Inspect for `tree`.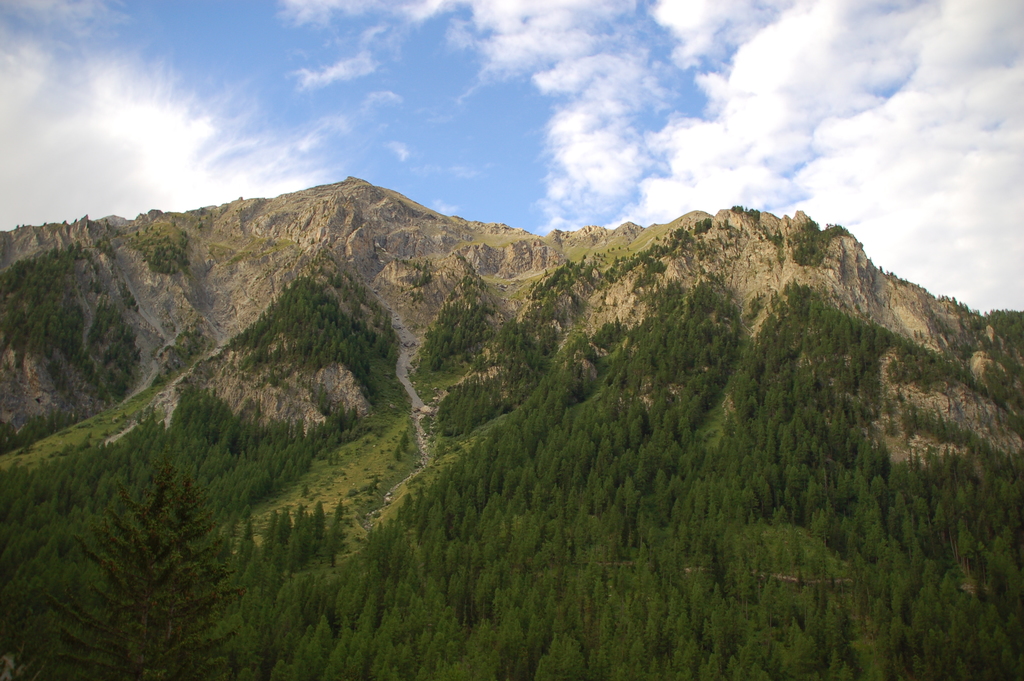
Inspection: x1=42 y1=461 x2=241 y2=680.
